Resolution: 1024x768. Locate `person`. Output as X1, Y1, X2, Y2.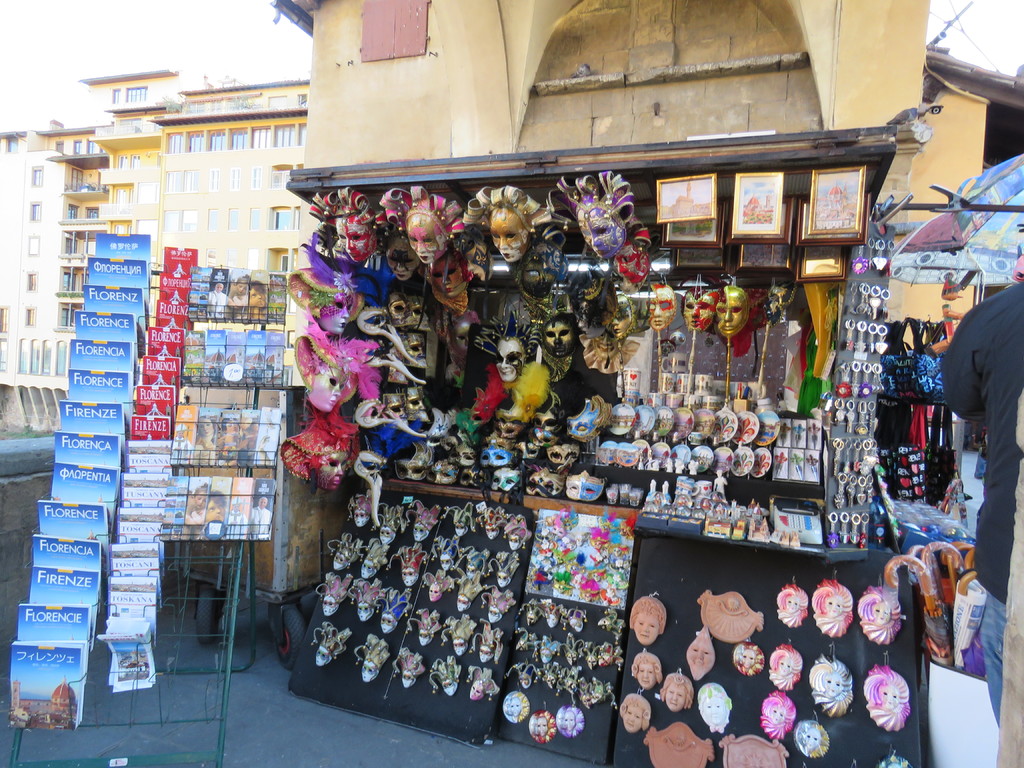
773, 584, 808, 623.
